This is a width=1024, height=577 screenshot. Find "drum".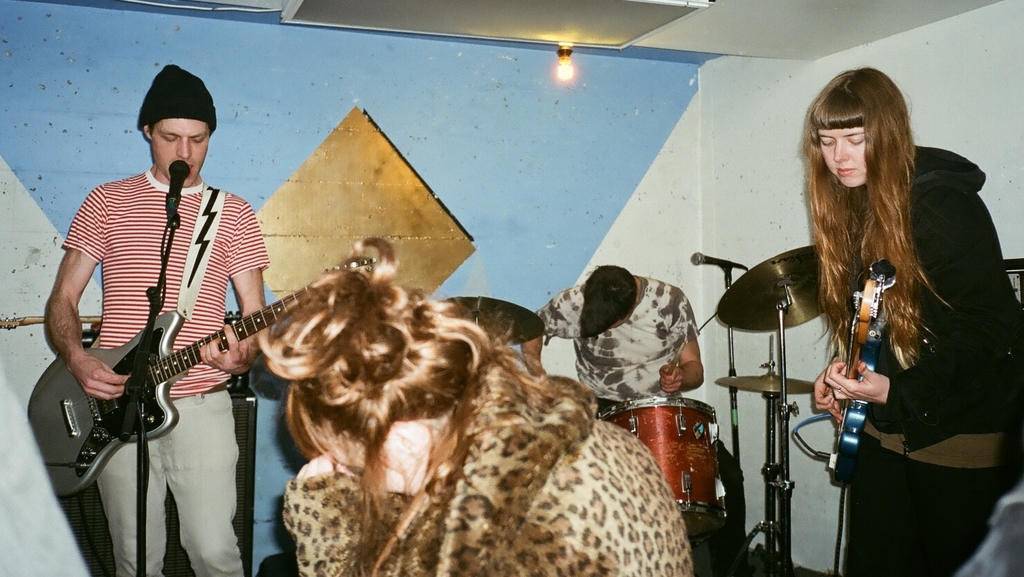
Bounding box: <region>600, 395, 714, 536</region>.
